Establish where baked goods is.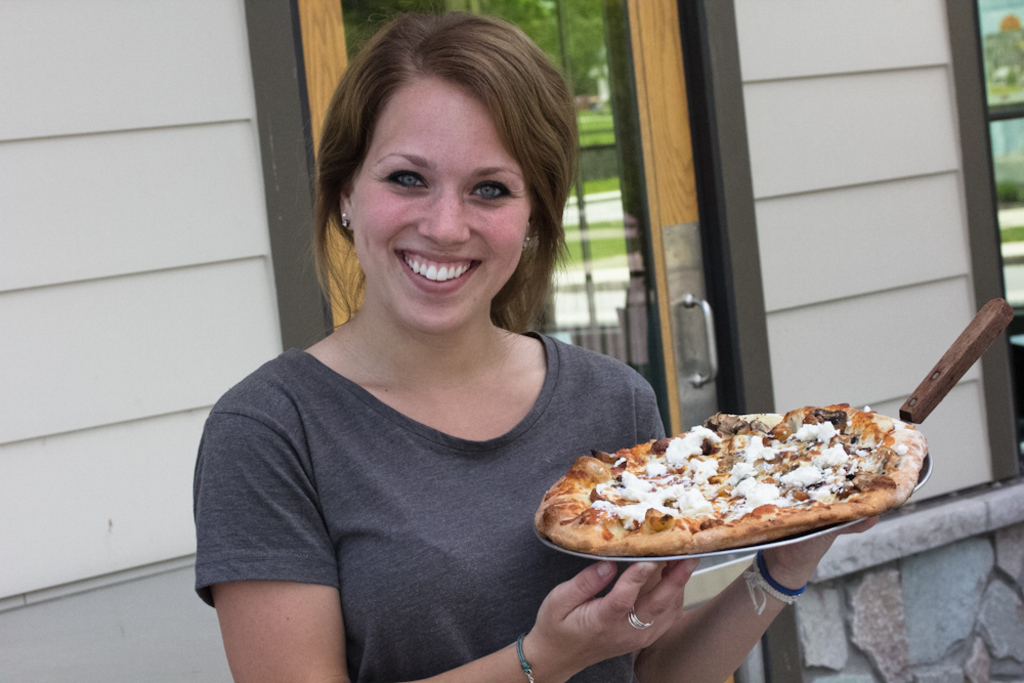
Established at bbox(532, 399, 931, 557).
